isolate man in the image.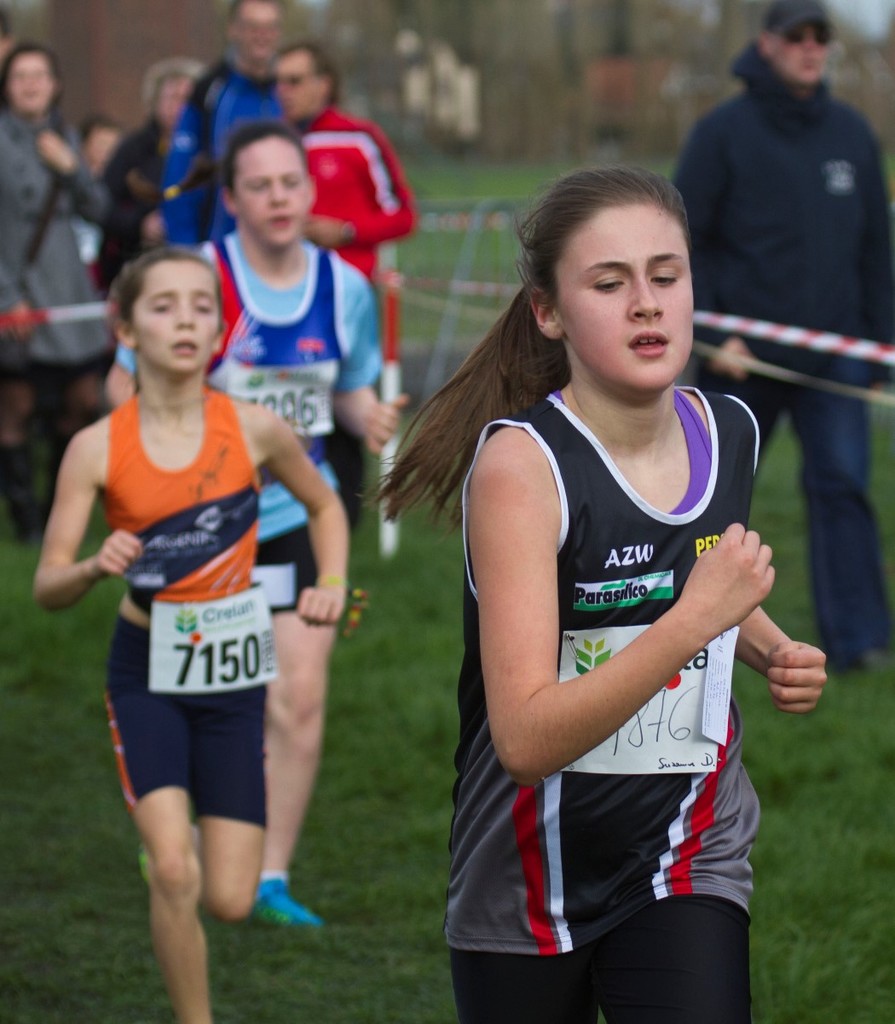
Isolated region: box(267, 44, 419, 528).
